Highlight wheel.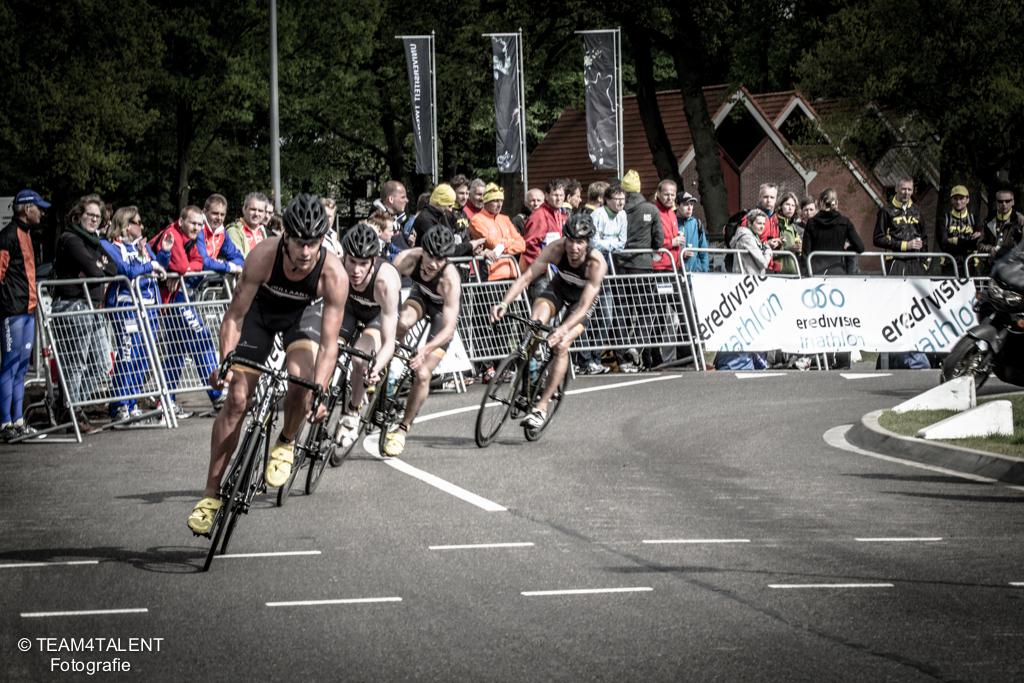
Highlighted region: region(469, 352, 519, 443).
